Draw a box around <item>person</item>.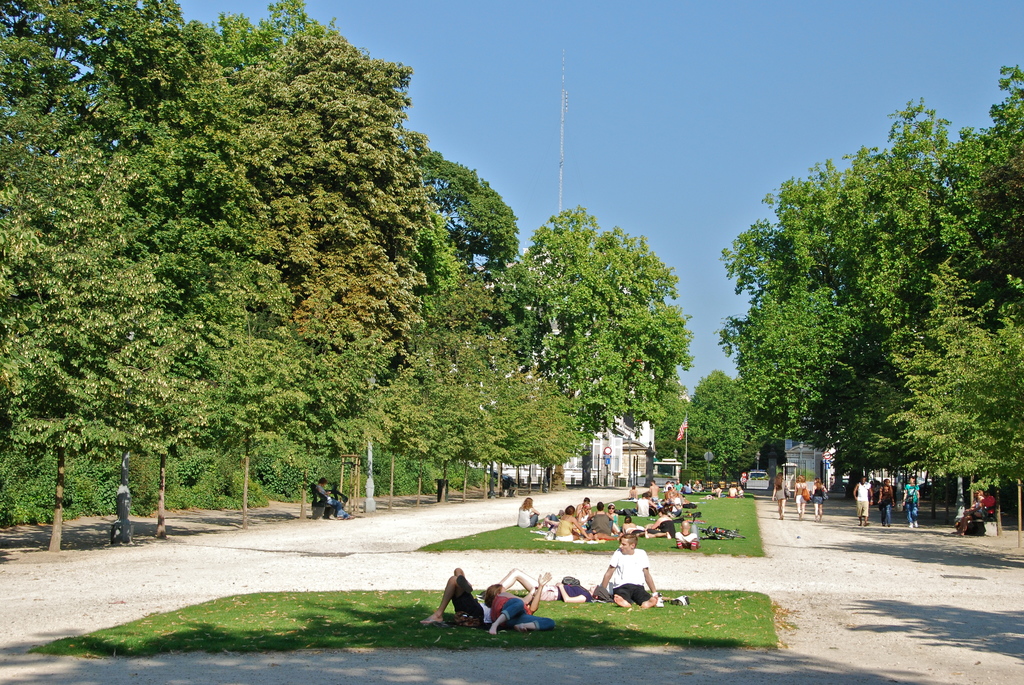
x1=955 y1=490 x2=988 y2=541.
